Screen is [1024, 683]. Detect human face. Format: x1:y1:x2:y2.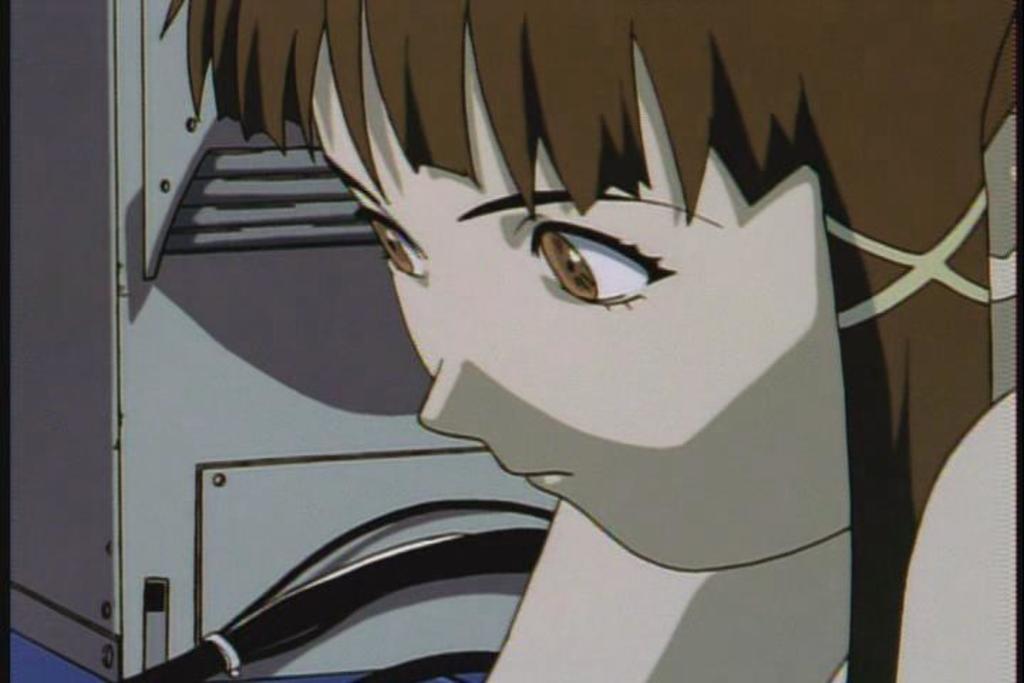
309:0:849:572.
